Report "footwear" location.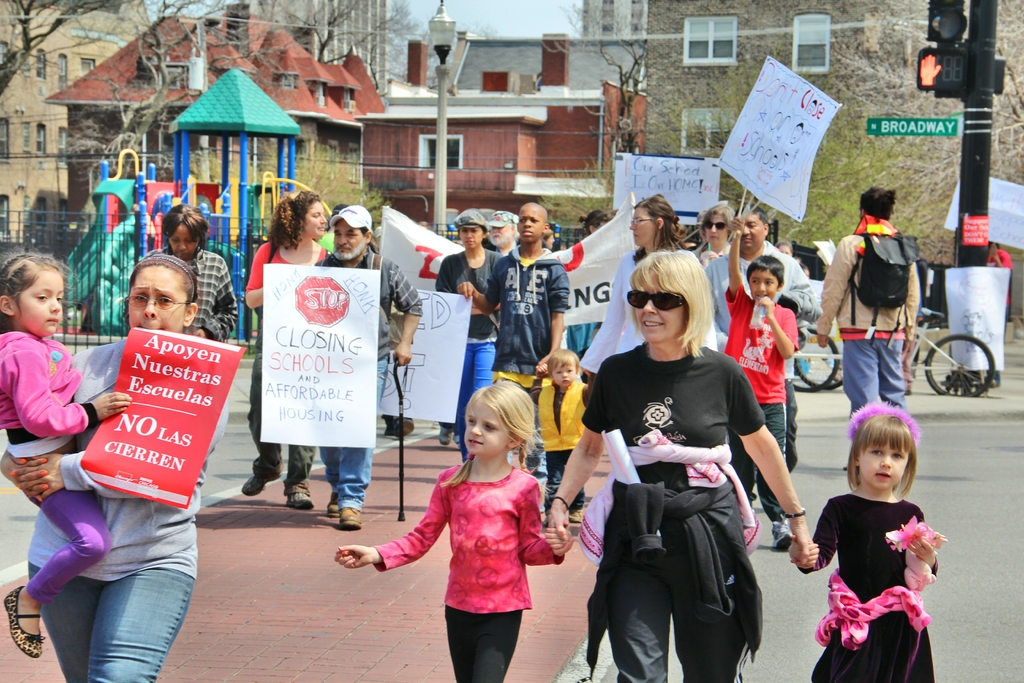
Report: pyautogui.locateOnScreen(438, 429, 452, 447).
